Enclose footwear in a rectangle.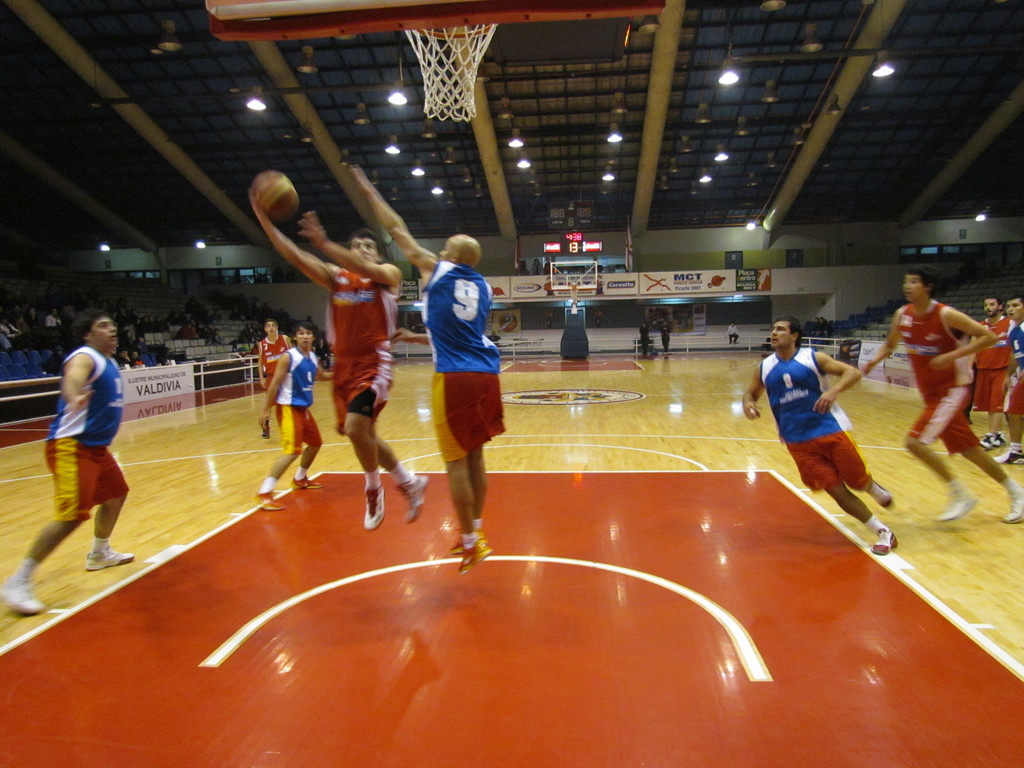
bbox(999, 486, 1023, 524).
